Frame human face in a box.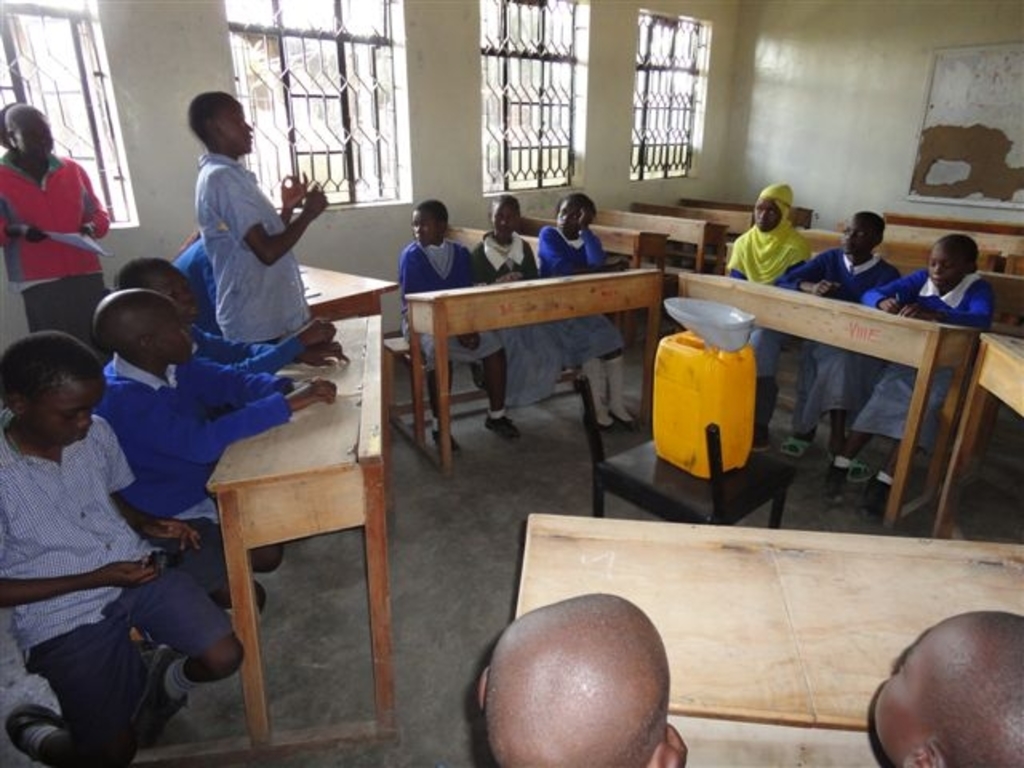
bbox=[838, 213, 870, 254].
